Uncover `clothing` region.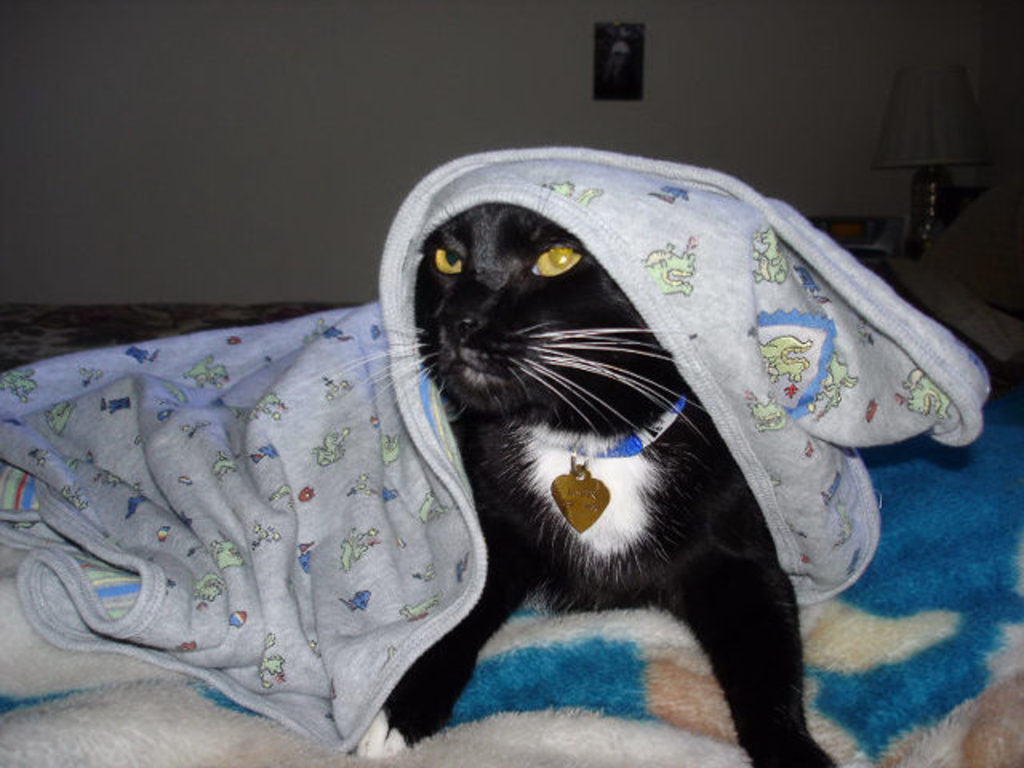
Uncovered: (0,139,992,763).
